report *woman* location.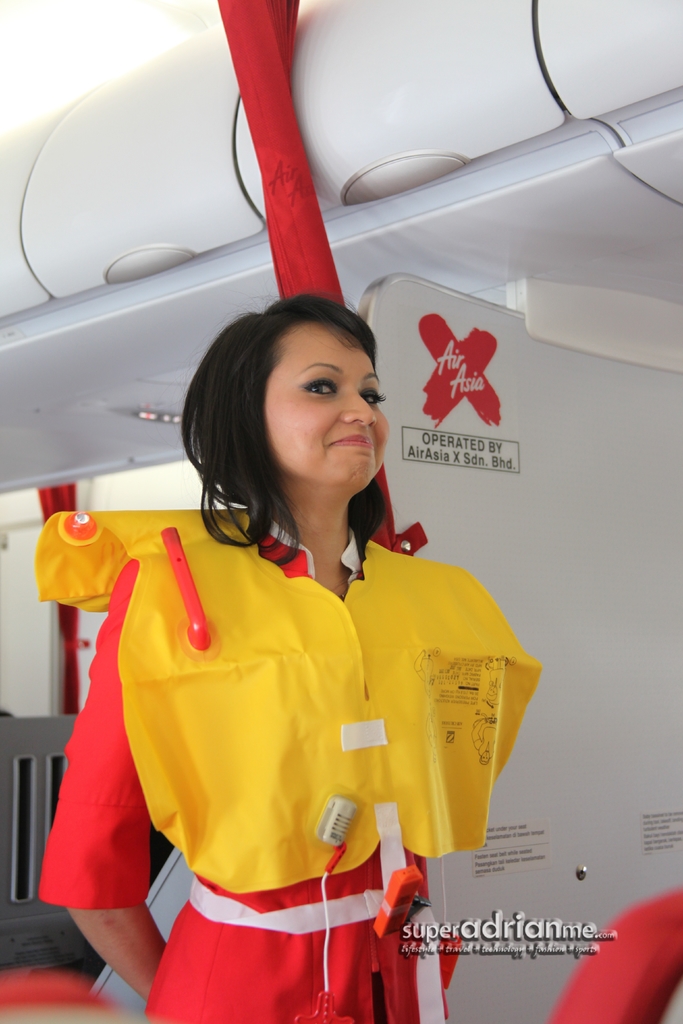
Report: detection(69, 253, 536, 996).
